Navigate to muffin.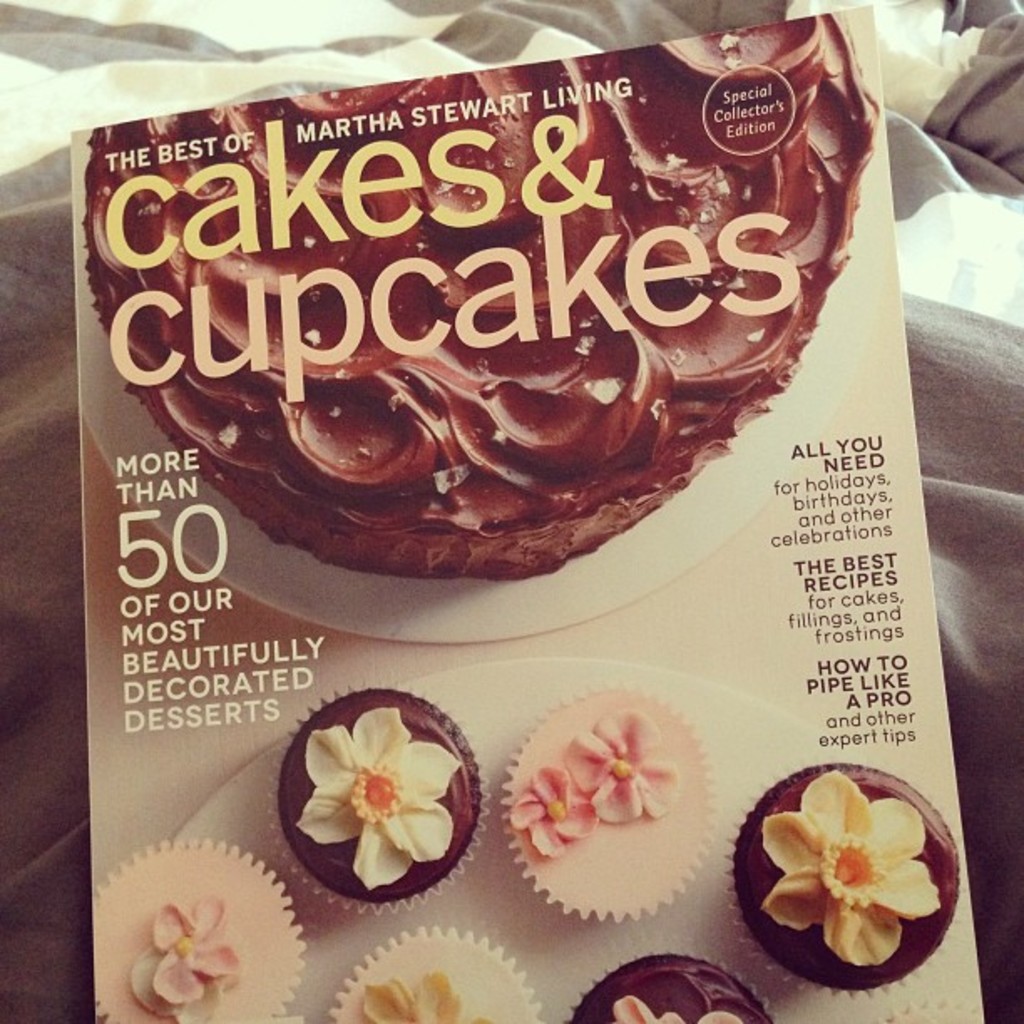
Navigation target: detection(79, 832, 311, 1022).
